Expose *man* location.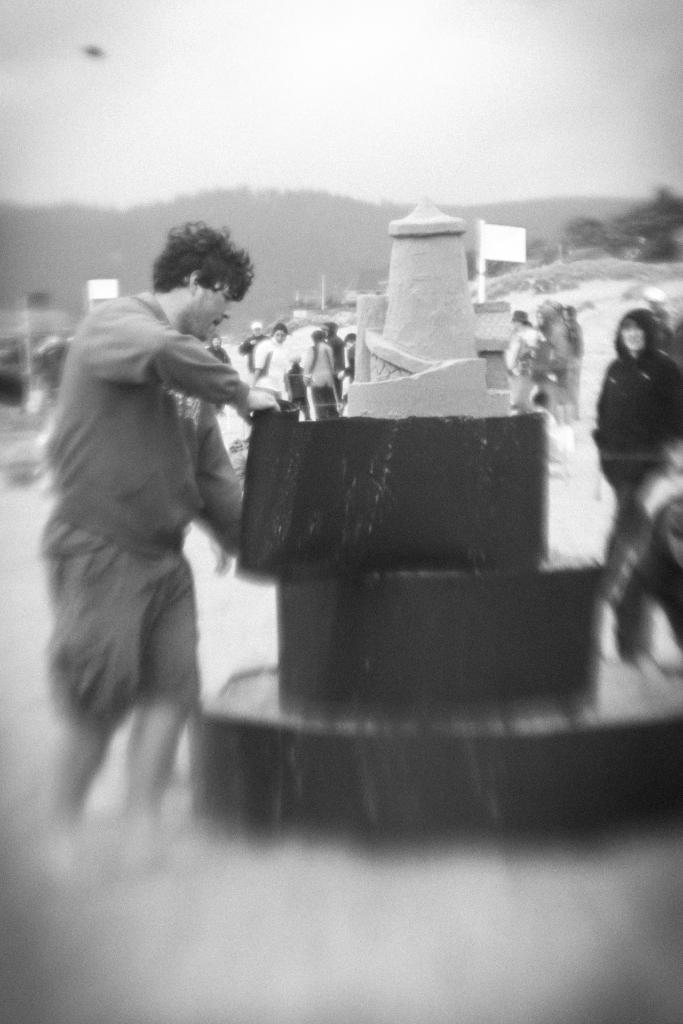
Exposed at [left=254, top=323, right=298, bottom=398].
